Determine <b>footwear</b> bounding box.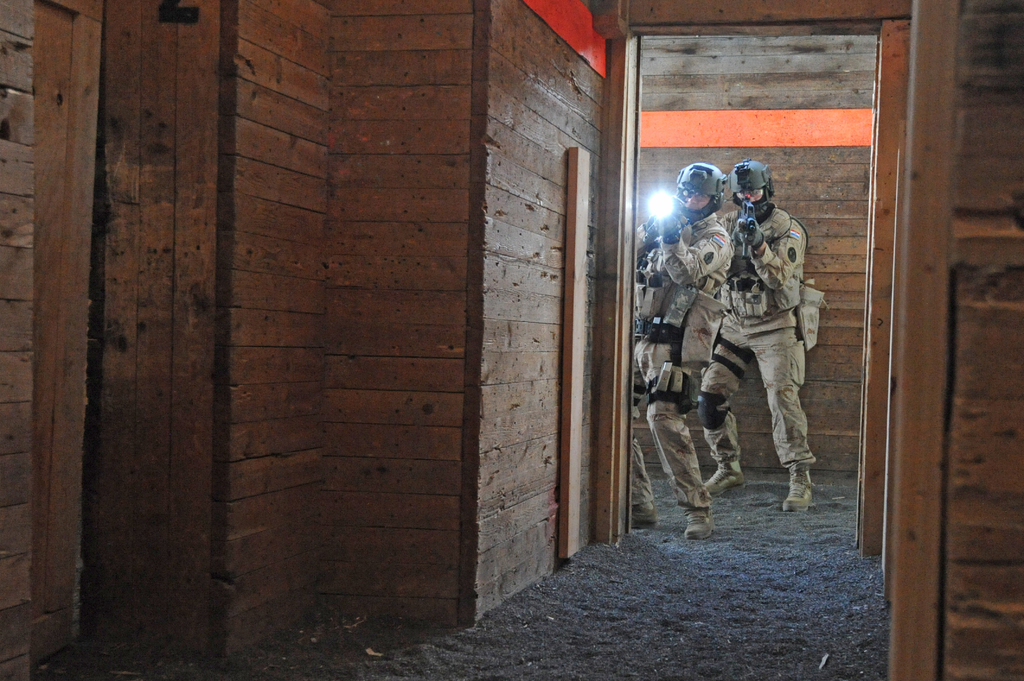
Determined: (685,513,717,541).
